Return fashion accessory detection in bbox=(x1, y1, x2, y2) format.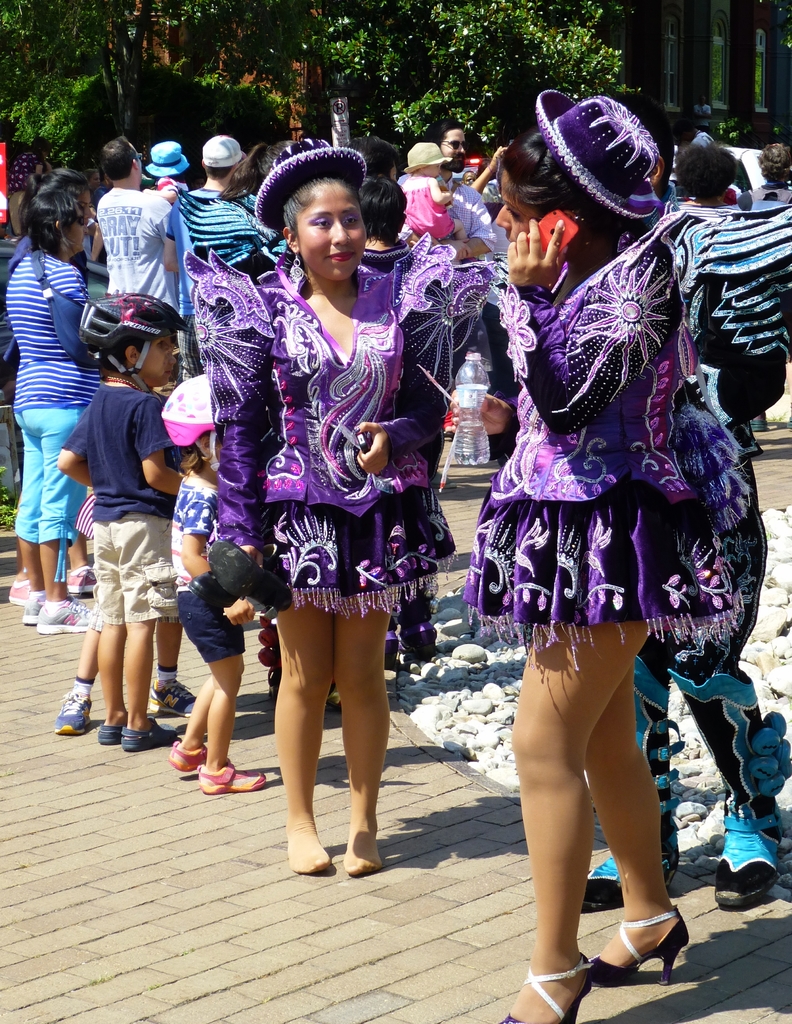
bbox=(54, 700, 94, 738).
